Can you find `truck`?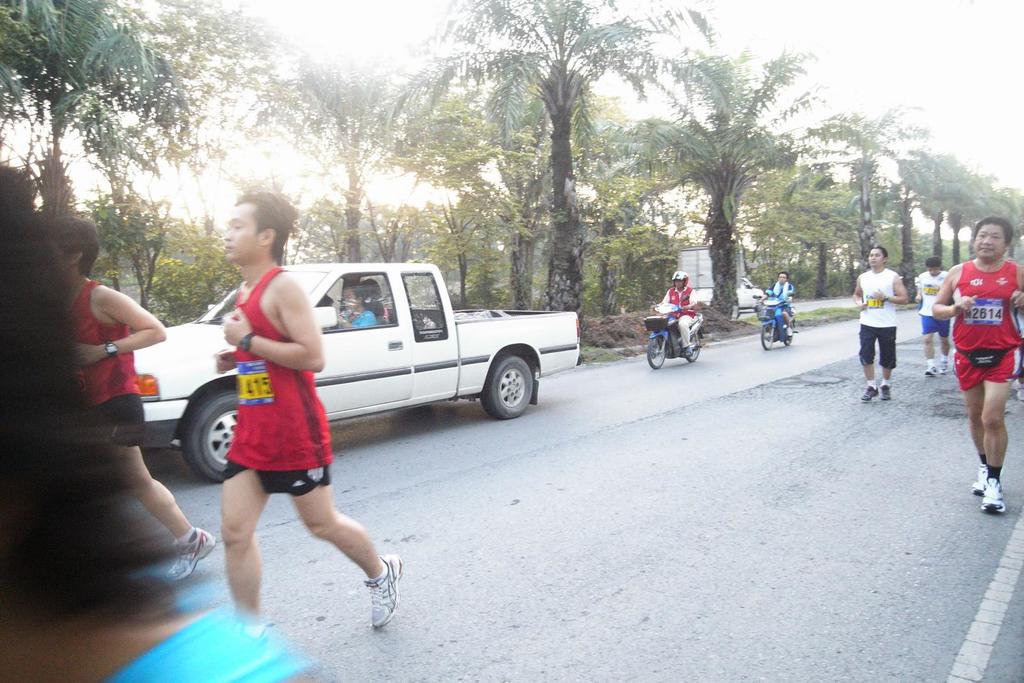
Yes, bounding box: <box>169,261,548,481</box>.
